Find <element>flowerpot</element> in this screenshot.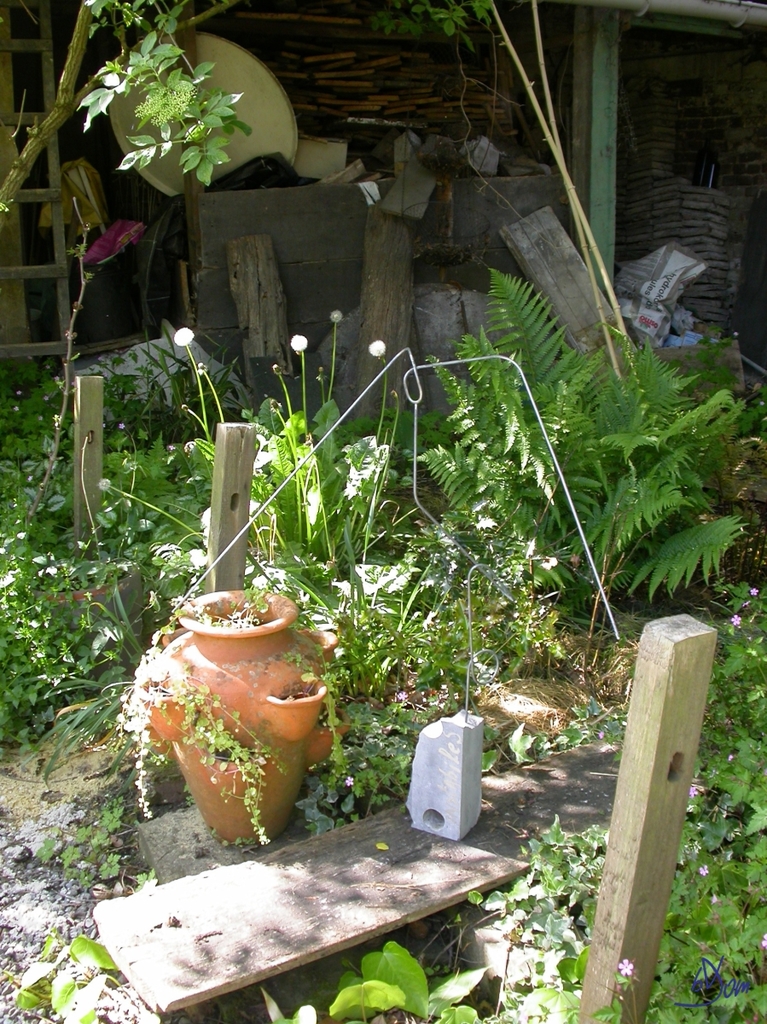
The bounding box for <element>flowerpot</element> is [left=138, top=583, right=351, bottom=868].
